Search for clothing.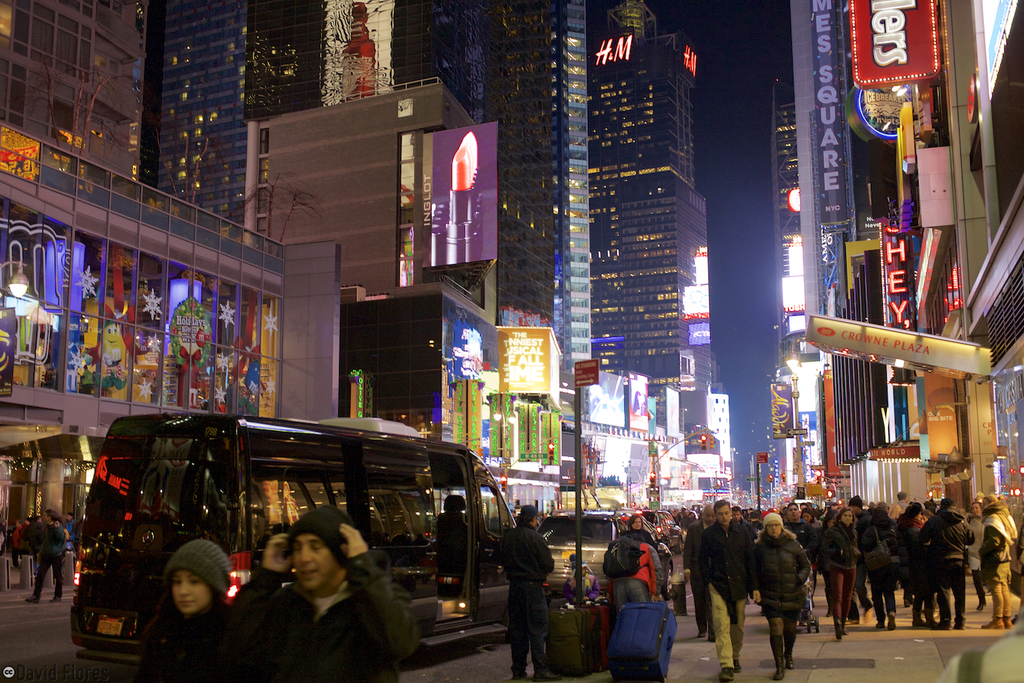
Found at (692, 518, 763, 676).
